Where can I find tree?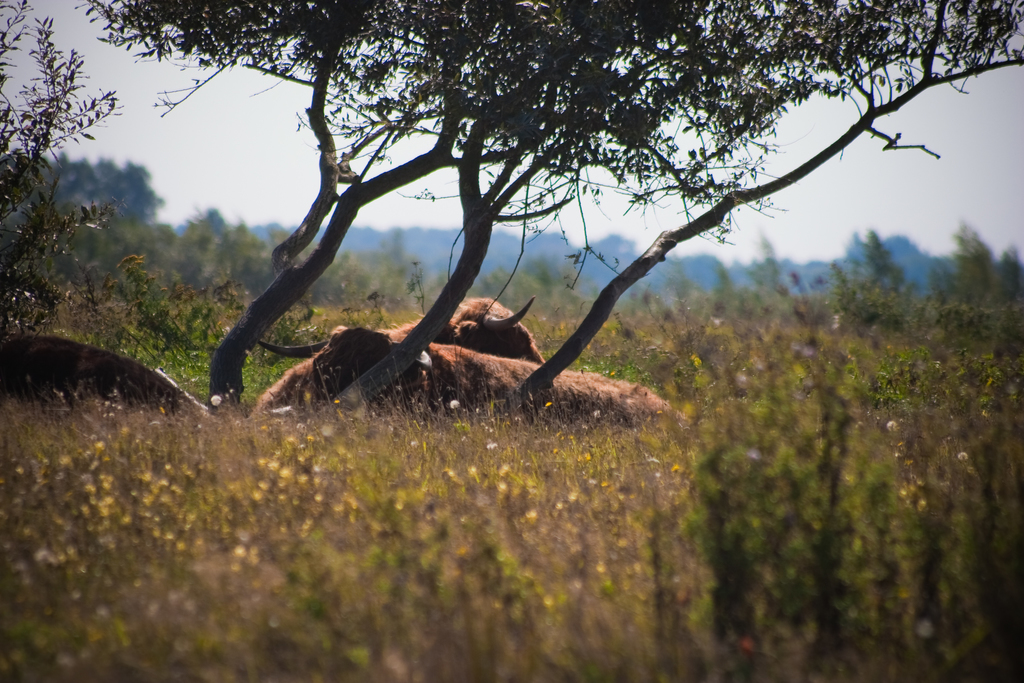
You can find it at [left=88, top=0, right=1023, bottom=420].
